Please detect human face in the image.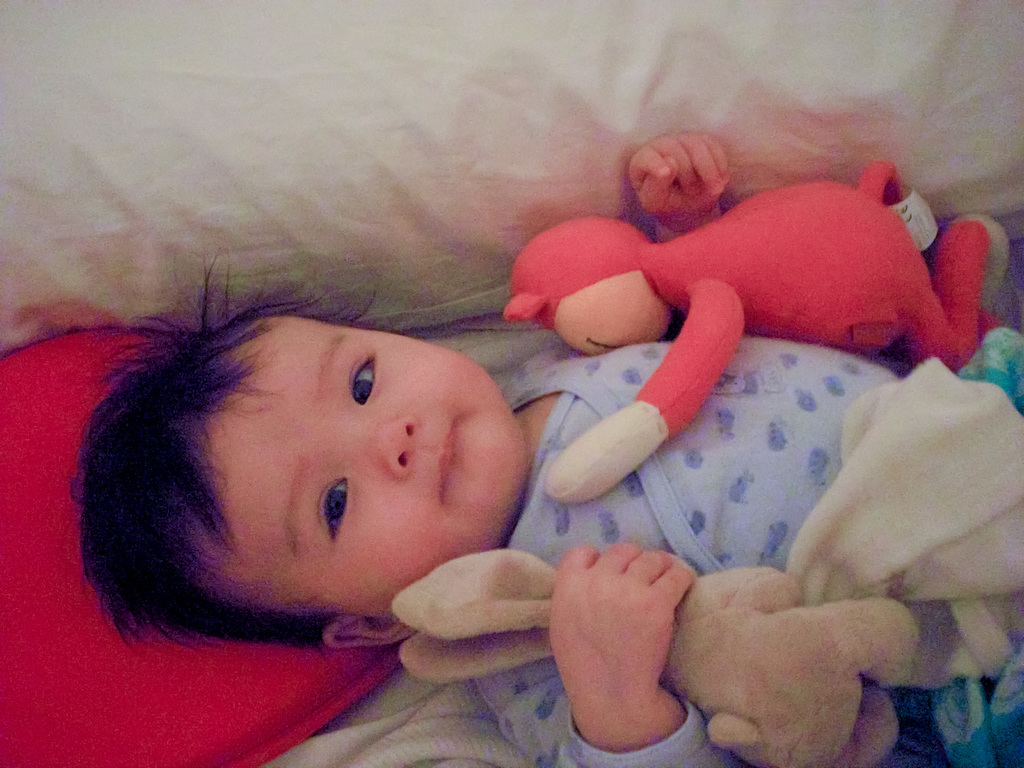
select_region(203, 314, 529, 618).
